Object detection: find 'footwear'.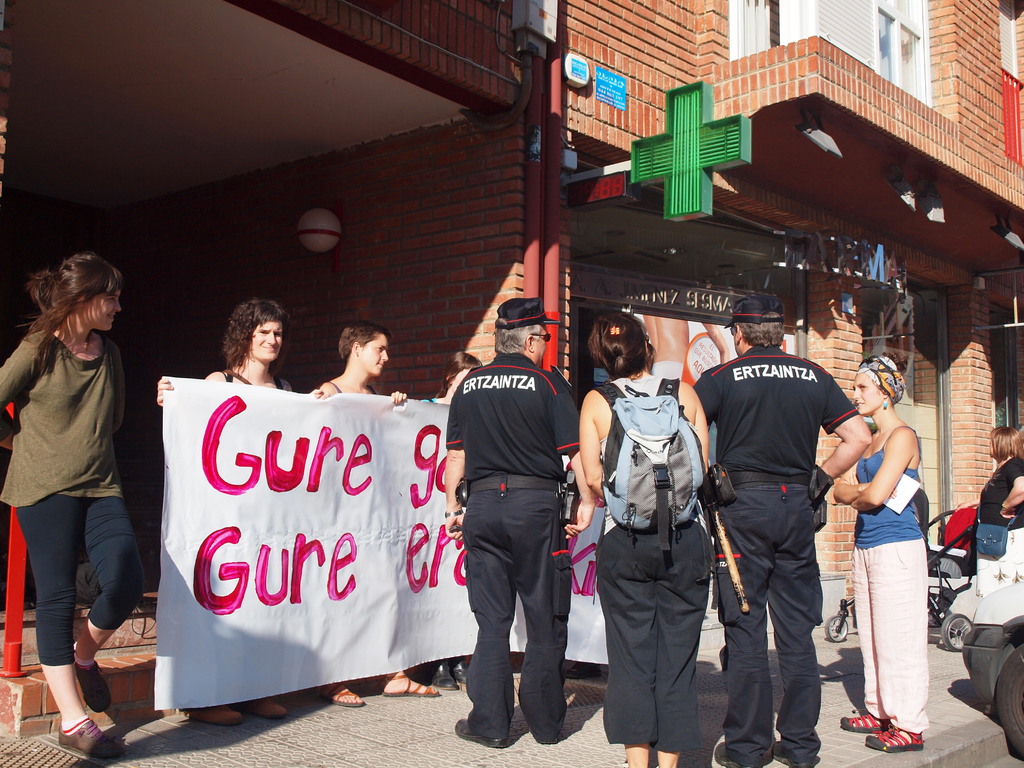
x1=769, y1=739, x2=815, y2=767.
